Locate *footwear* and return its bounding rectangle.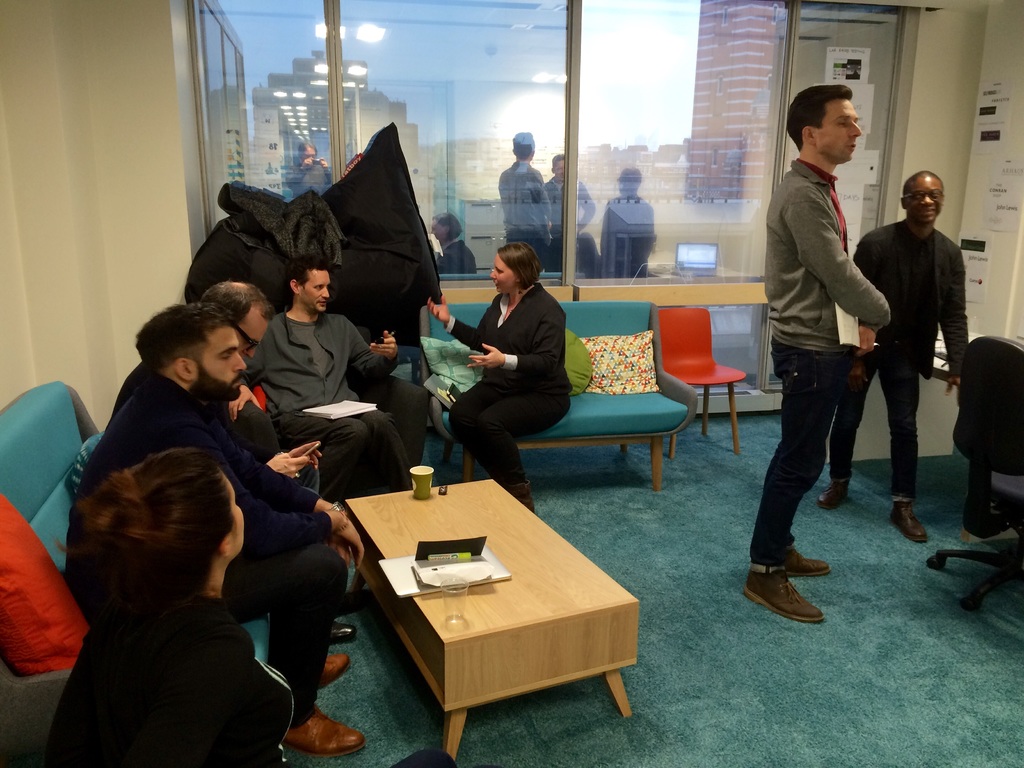
BBox(817, 483, 854, 509).
